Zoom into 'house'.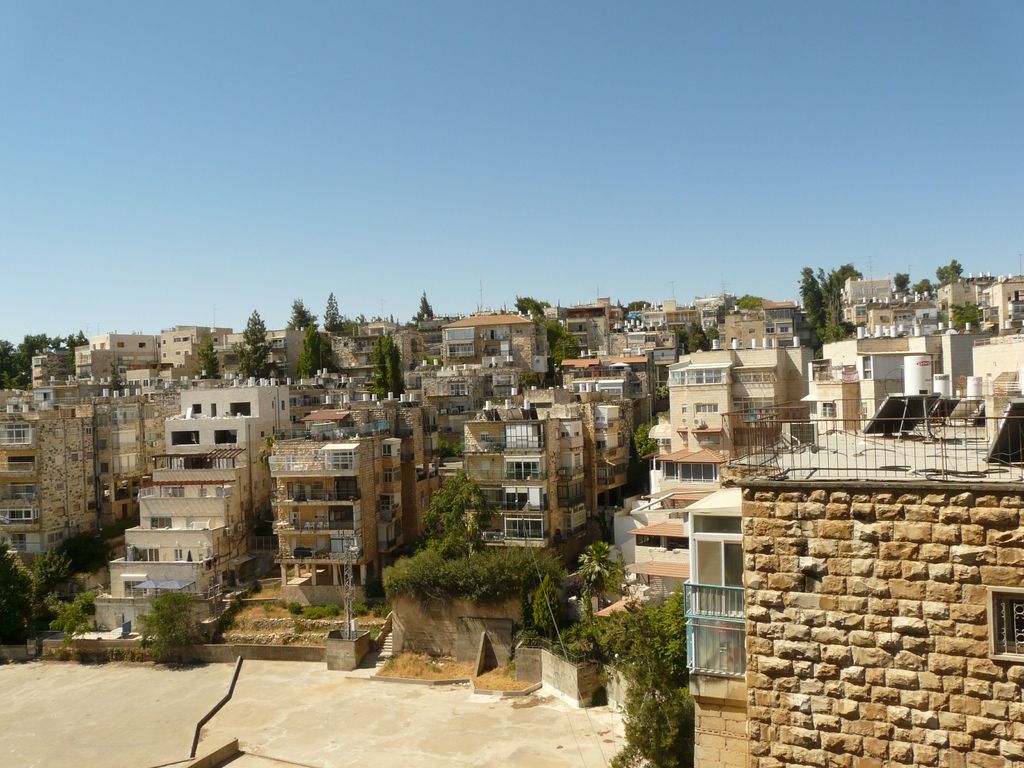
Zoom target: 97/396/160/513.
